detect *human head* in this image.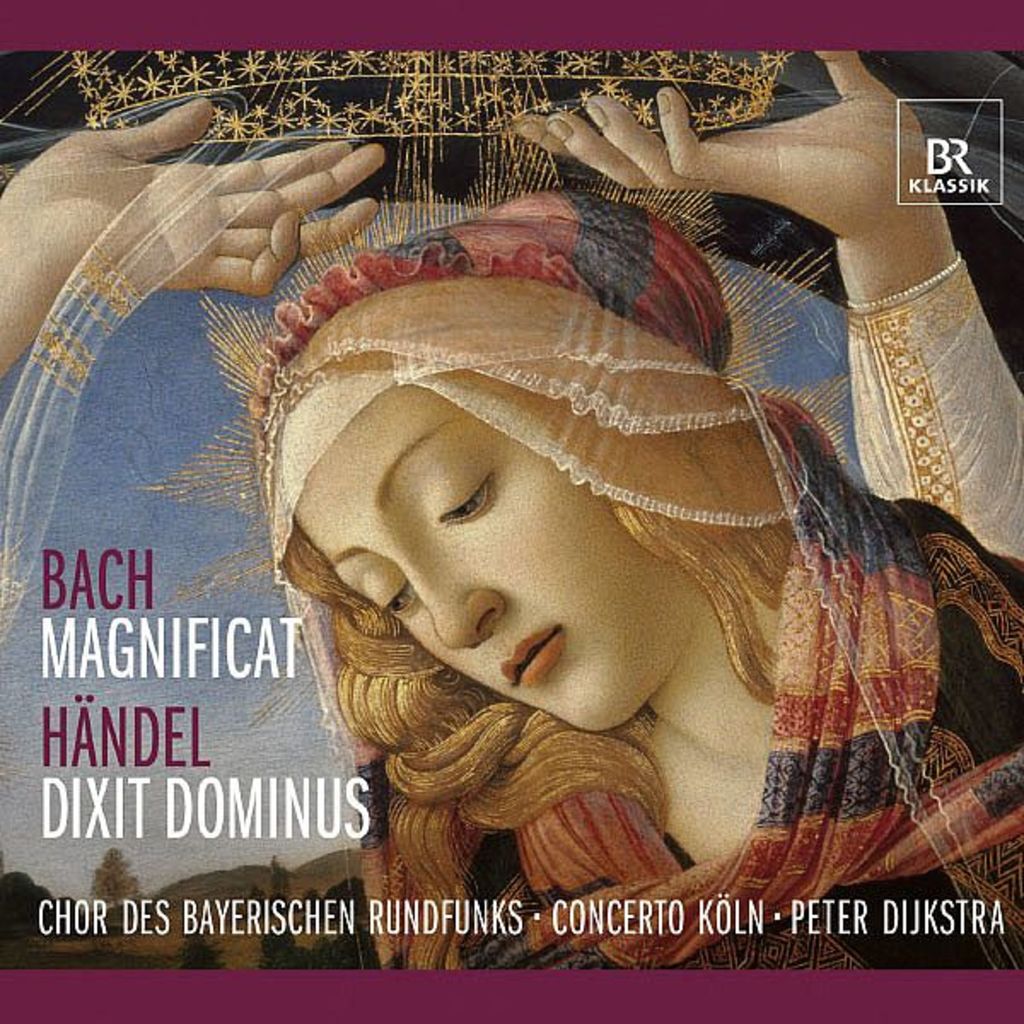
Detection: left=229, top=295, right=894, bottom=829.
